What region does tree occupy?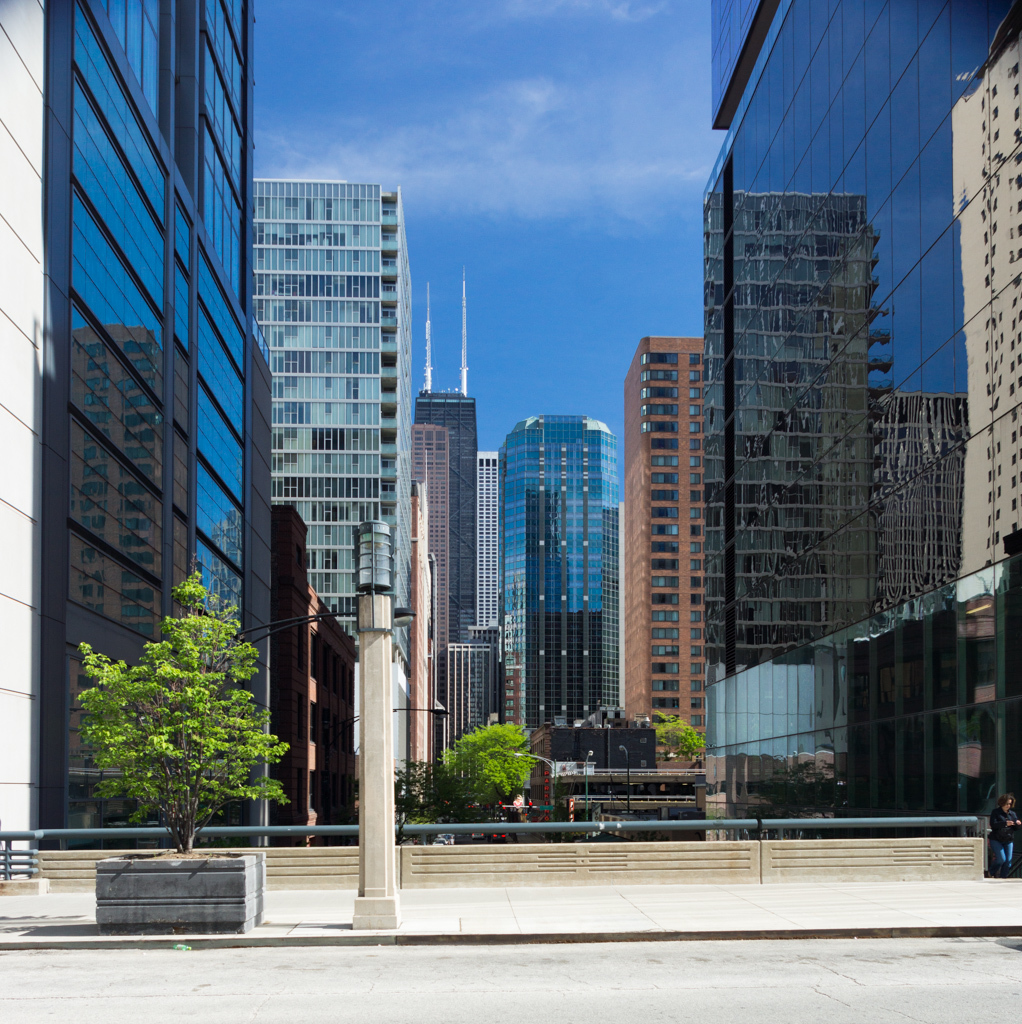
BBox(755, 758, 845, 842).
